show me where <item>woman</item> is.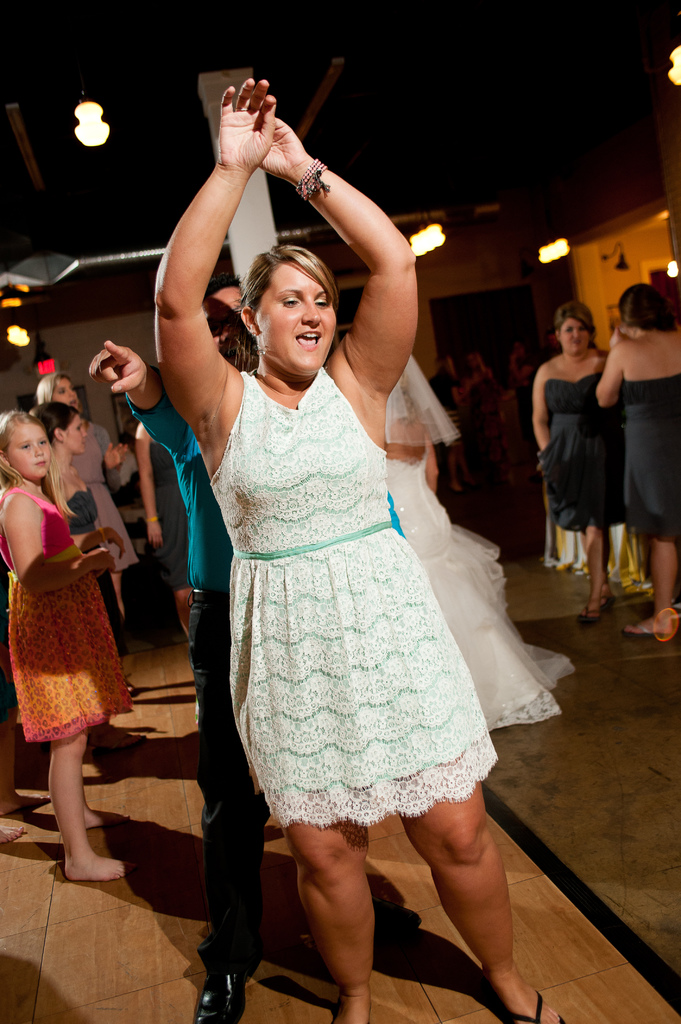
<item>woman</item> is at (x1=503, y1=342, x2=540, y2=455).
